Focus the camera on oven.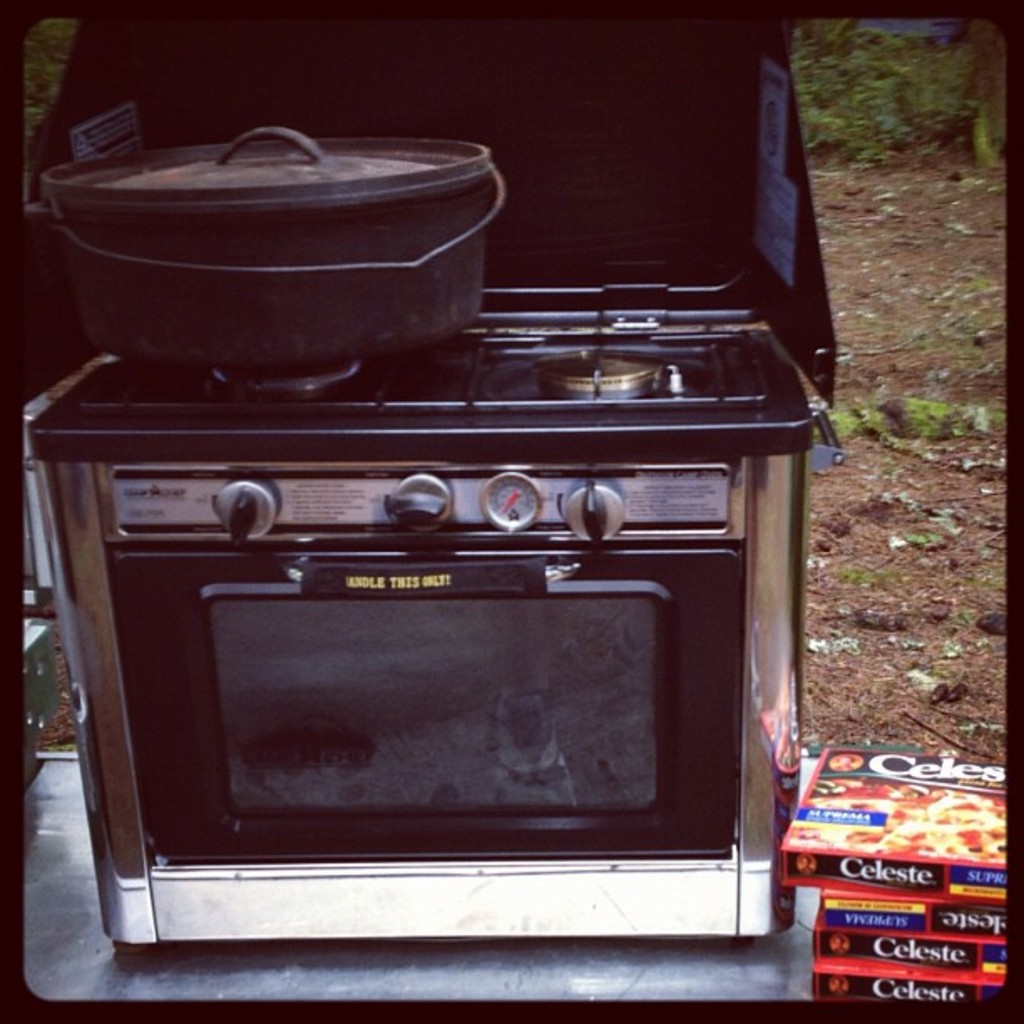
Focus region: (left=114, top=467, right=743, bottom=873).
